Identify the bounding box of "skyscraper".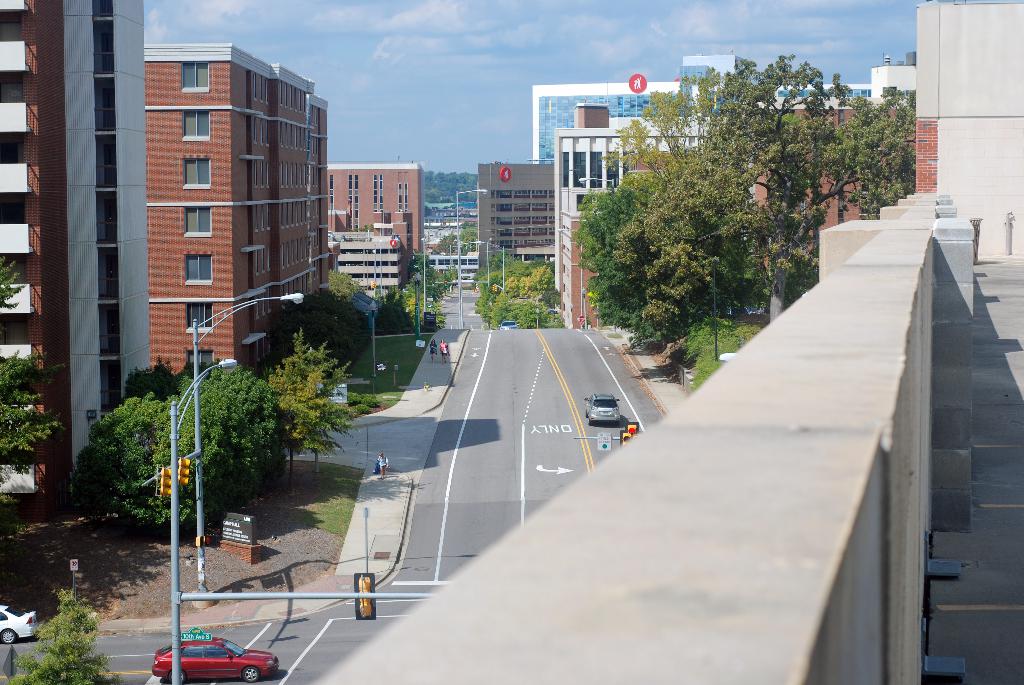
Rect(87, 28, 333, 398).
